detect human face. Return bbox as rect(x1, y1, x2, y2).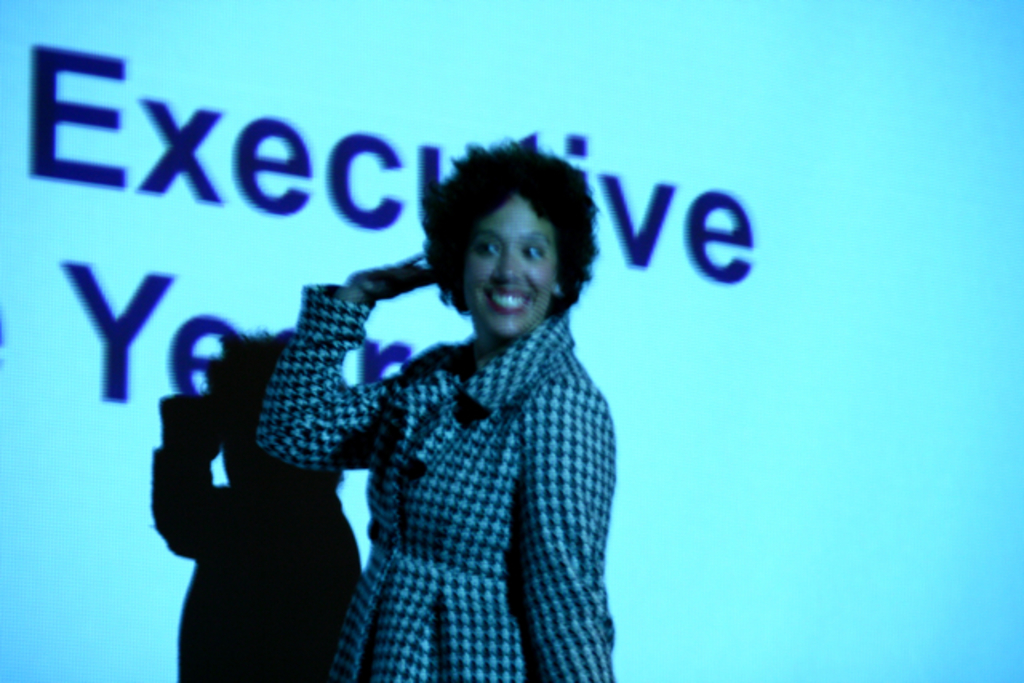
rect(459, 194, 562, 341).
